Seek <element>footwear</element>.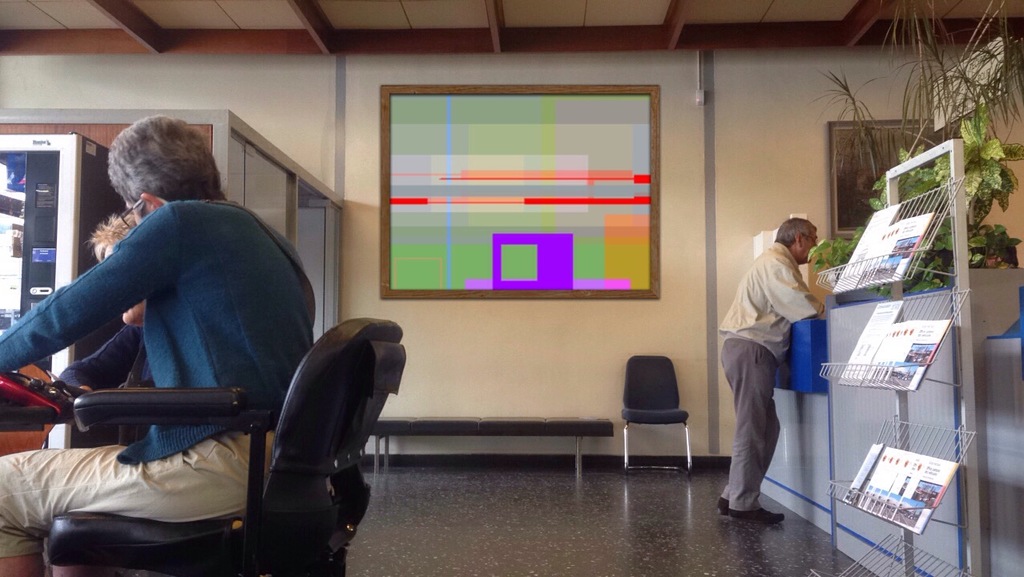
{"left": 735, "top": 501, "right": 784, "bottom": 527}.
